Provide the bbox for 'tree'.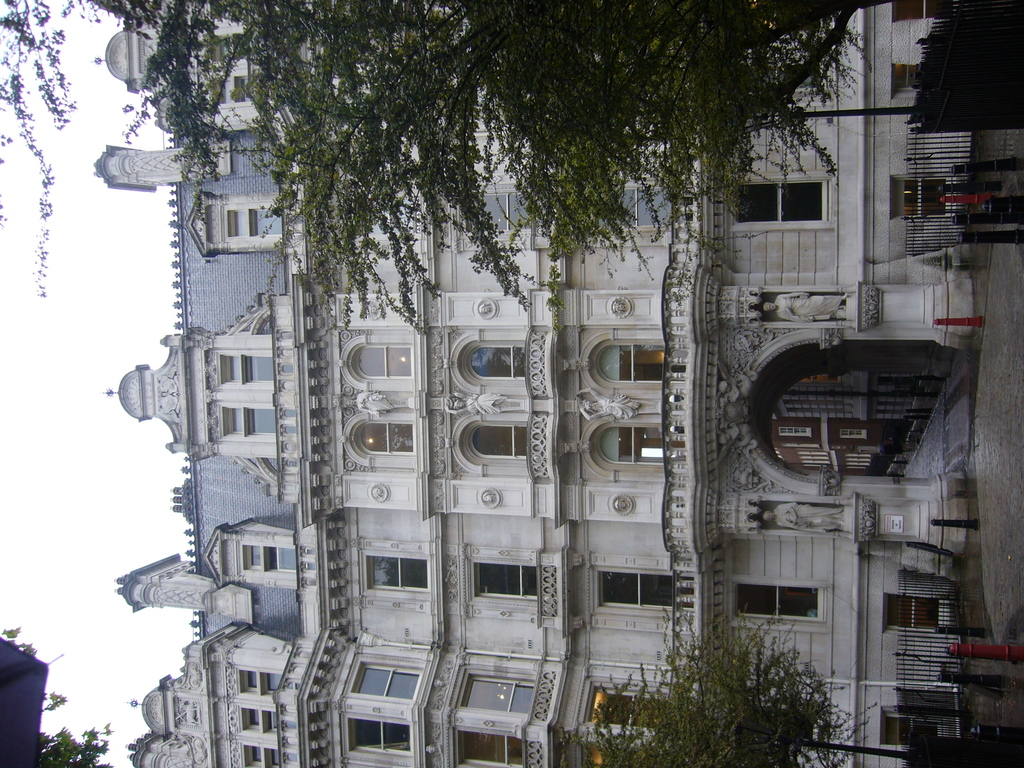
0, 0, 895, 299.
